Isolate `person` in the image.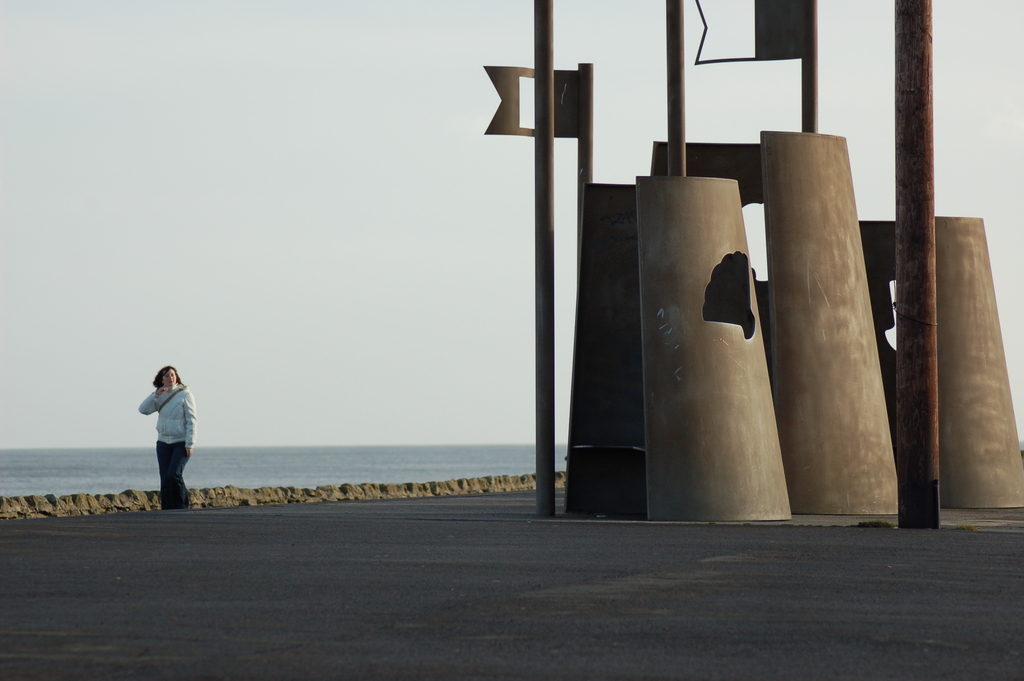
Isolated region: bbox(132, 364, 199, 511).
